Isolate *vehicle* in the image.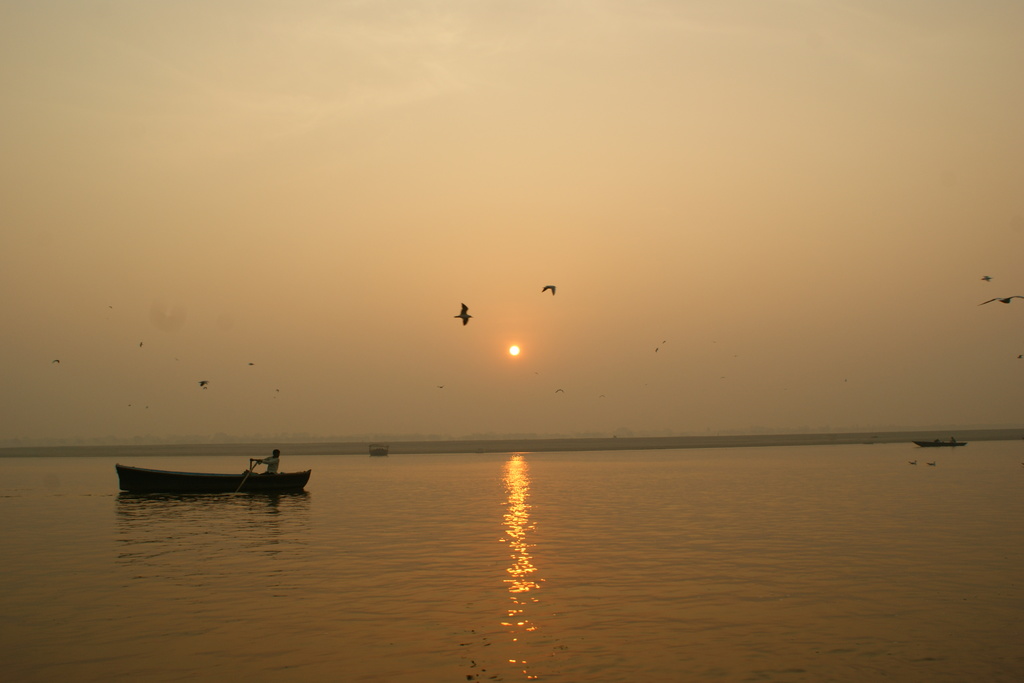
Isolated region: pyautogui.locateOnScreen(104, 443, 314, 521).
